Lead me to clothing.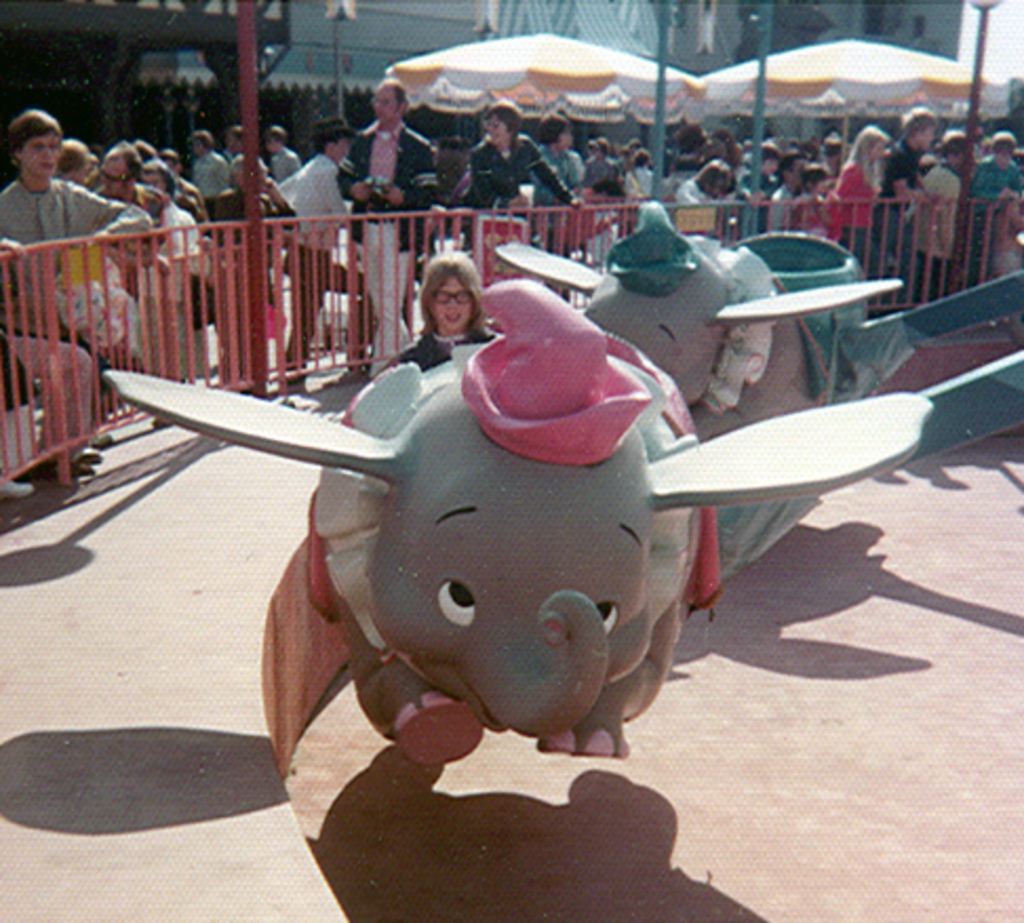
Lead to <box>0,185,158,459</box>.
